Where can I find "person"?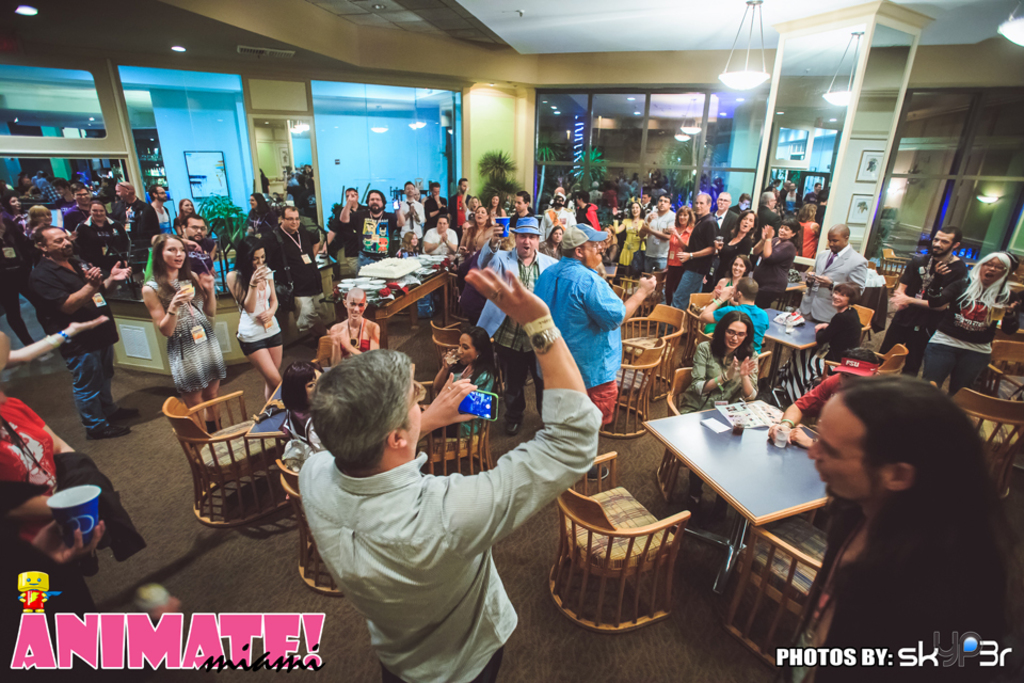
You can find it at [x1=4, y1=195, x2=29, y2=234].
